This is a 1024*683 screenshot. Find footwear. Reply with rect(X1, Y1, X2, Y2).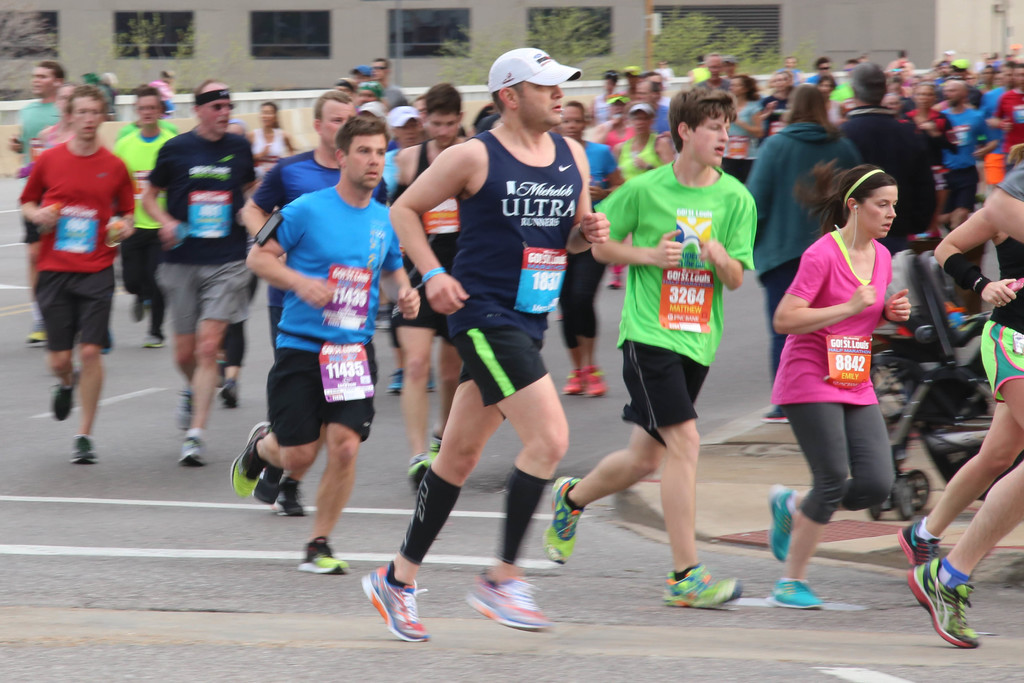
rect(50, 374, 84, 425).
